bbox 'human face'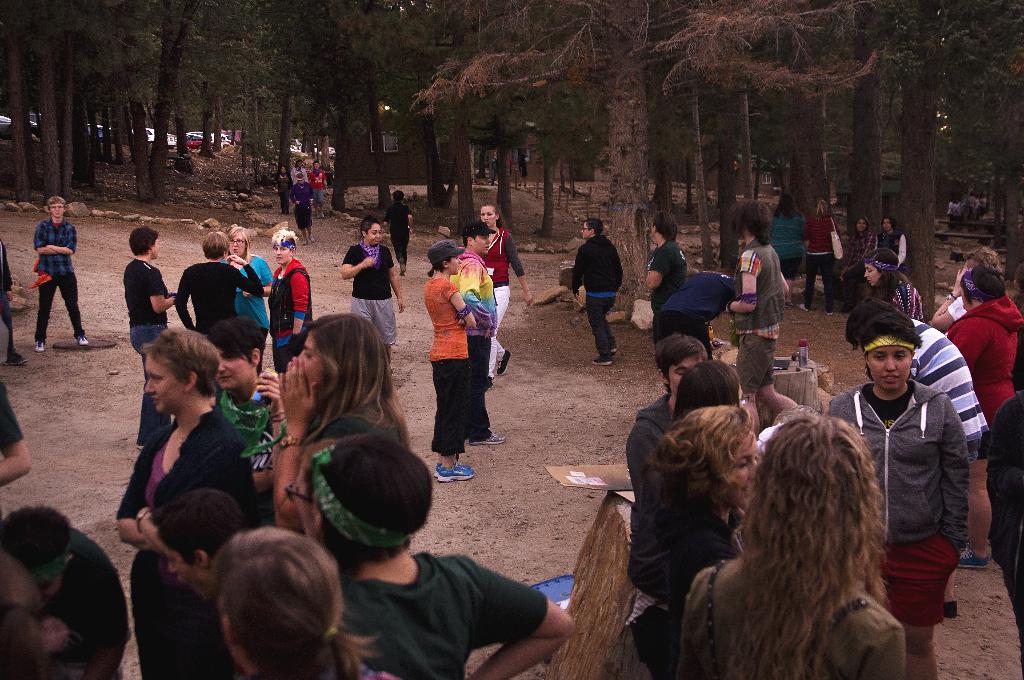
141/349/186/414
